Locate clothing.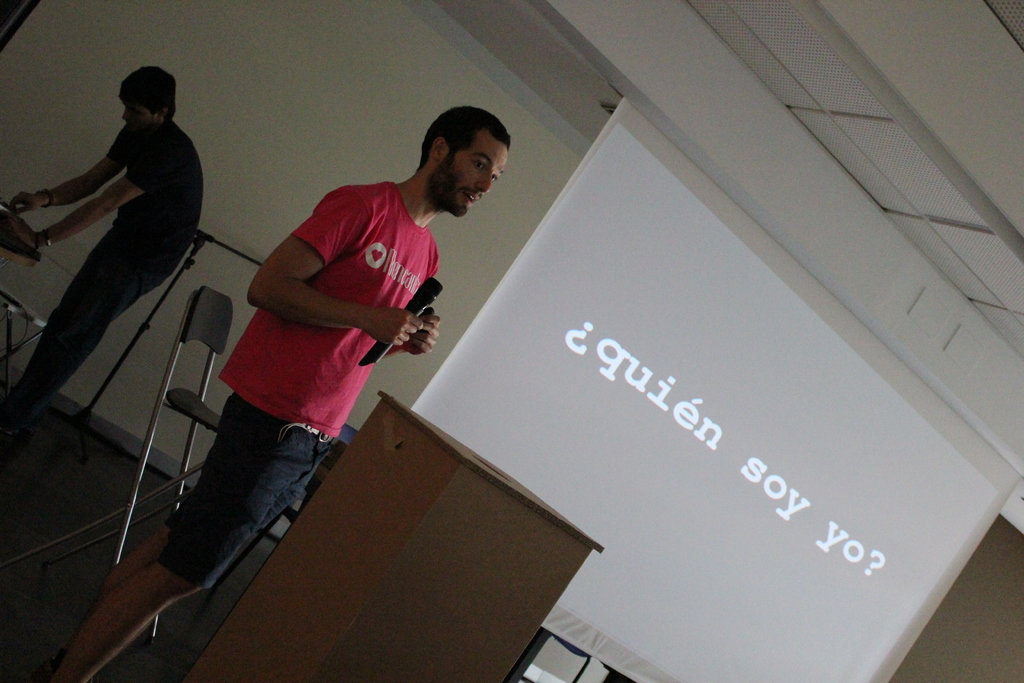
Bounding box: (164, 172, 436, 589).
